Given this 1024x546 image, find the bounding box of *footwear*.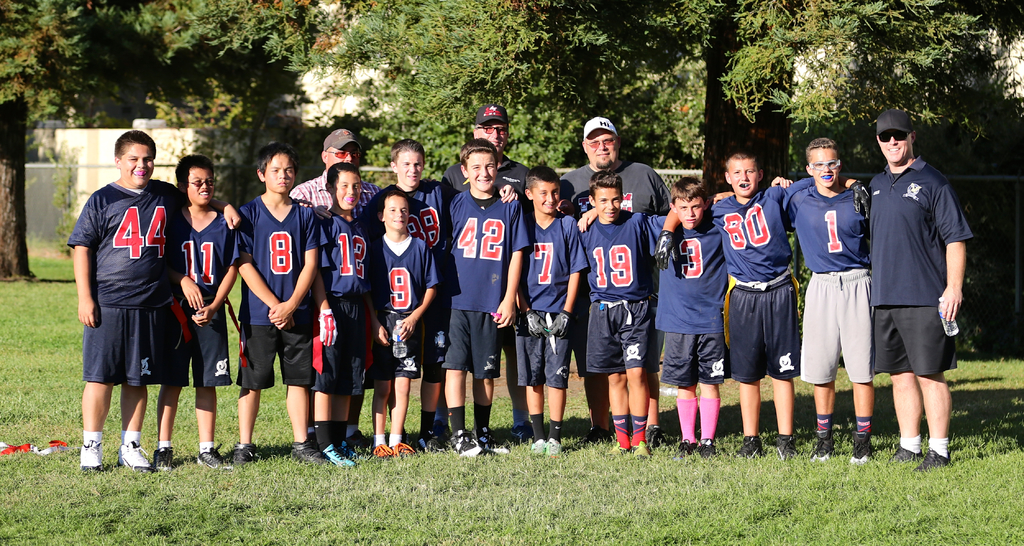
detection(818, 436, 833, 461).
